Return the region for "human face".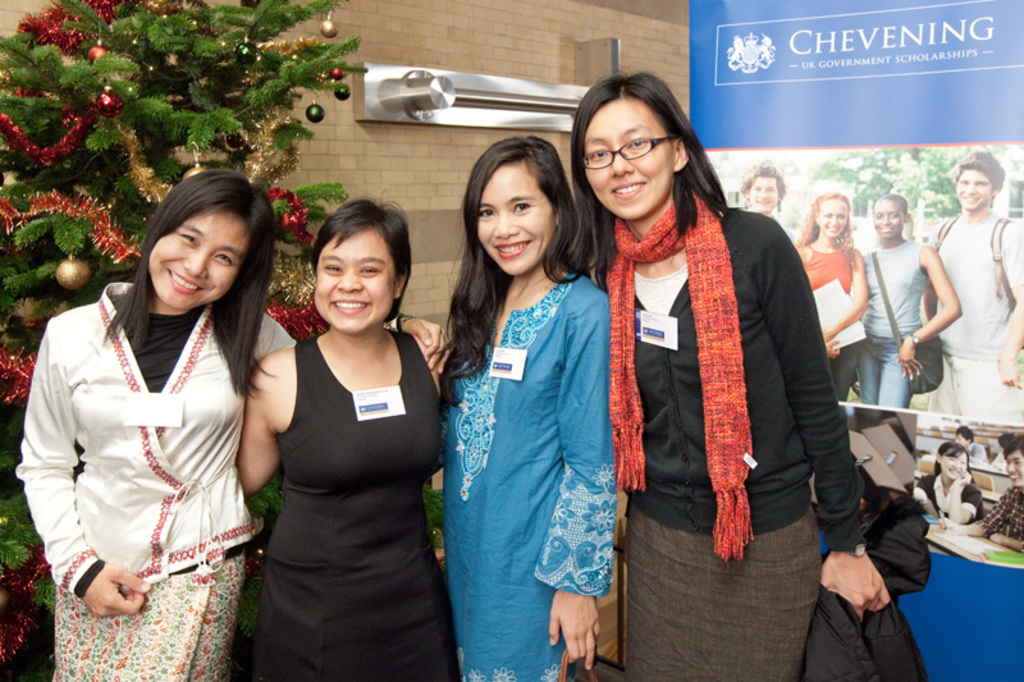
(956,169,993,212).
